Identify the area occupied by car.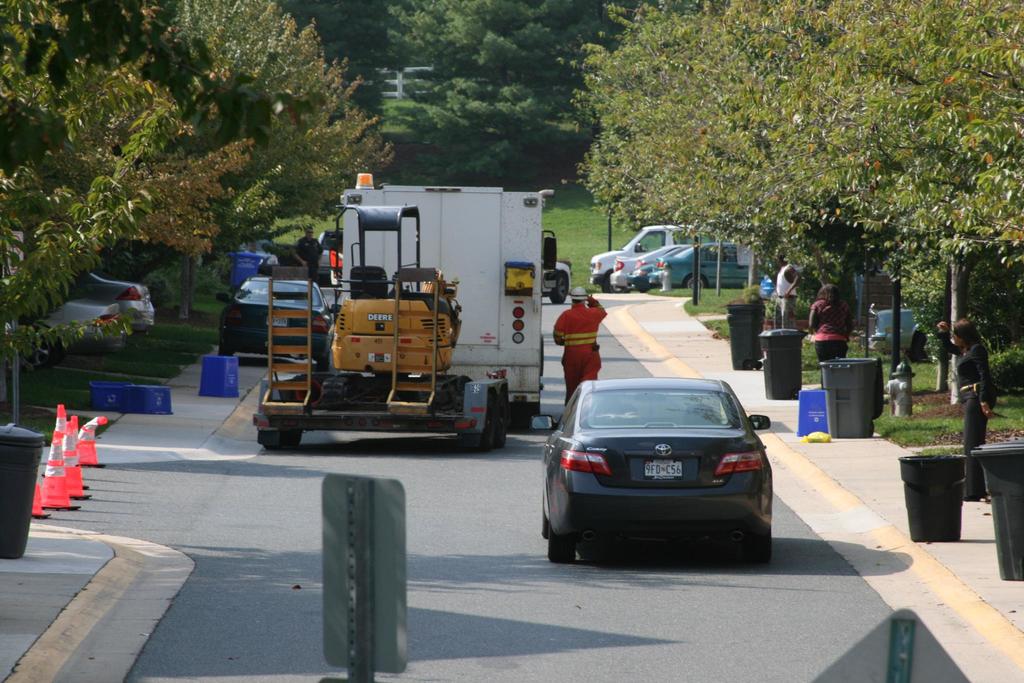
Area: Rect(80, 273, 152, 329).
